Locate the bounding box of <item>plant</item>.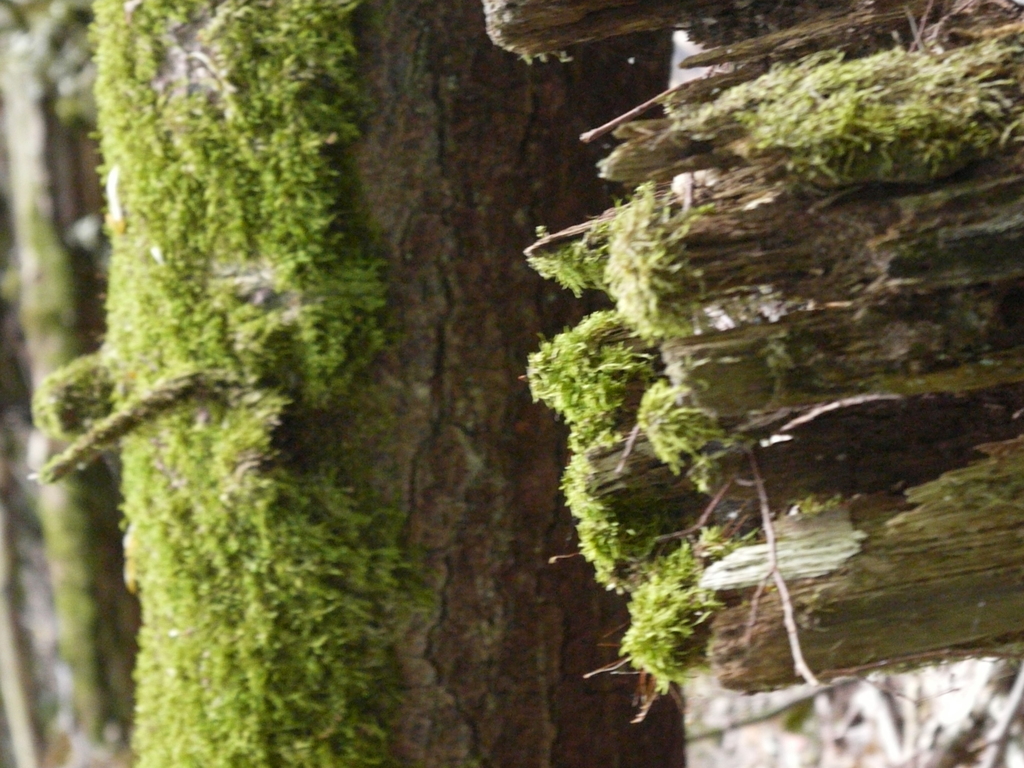
Bounding box: l=732, t=49, r=1023, b=189.
